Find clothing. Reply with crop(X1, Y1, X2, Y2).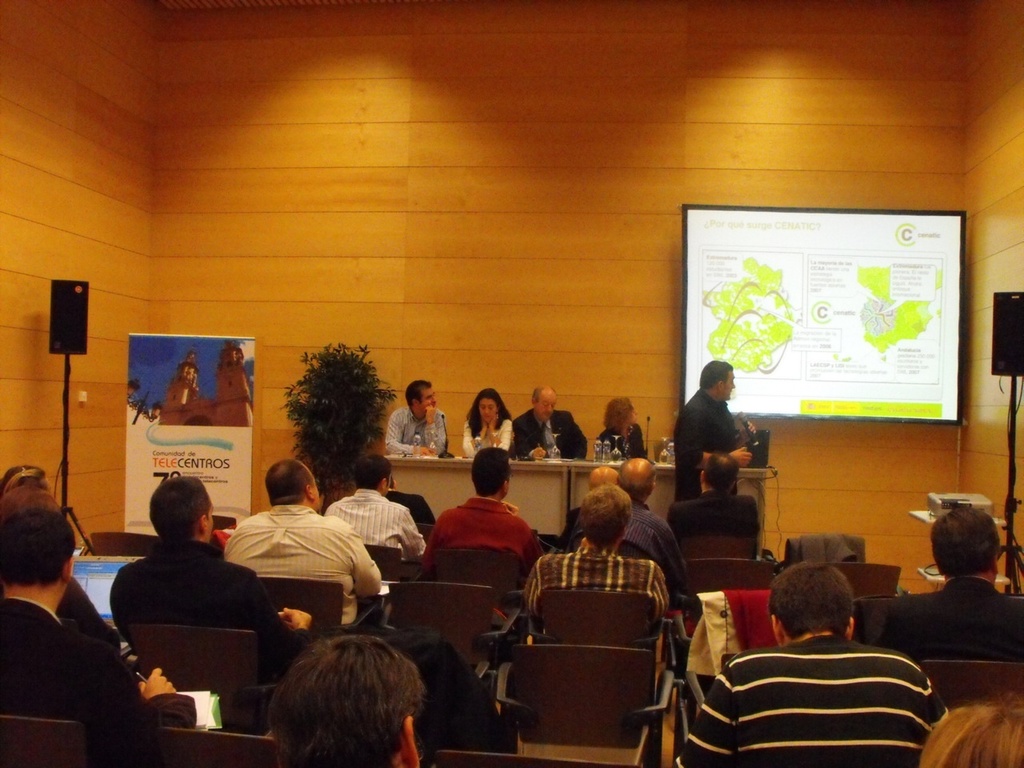
crop(99, 530, 267, 606).
